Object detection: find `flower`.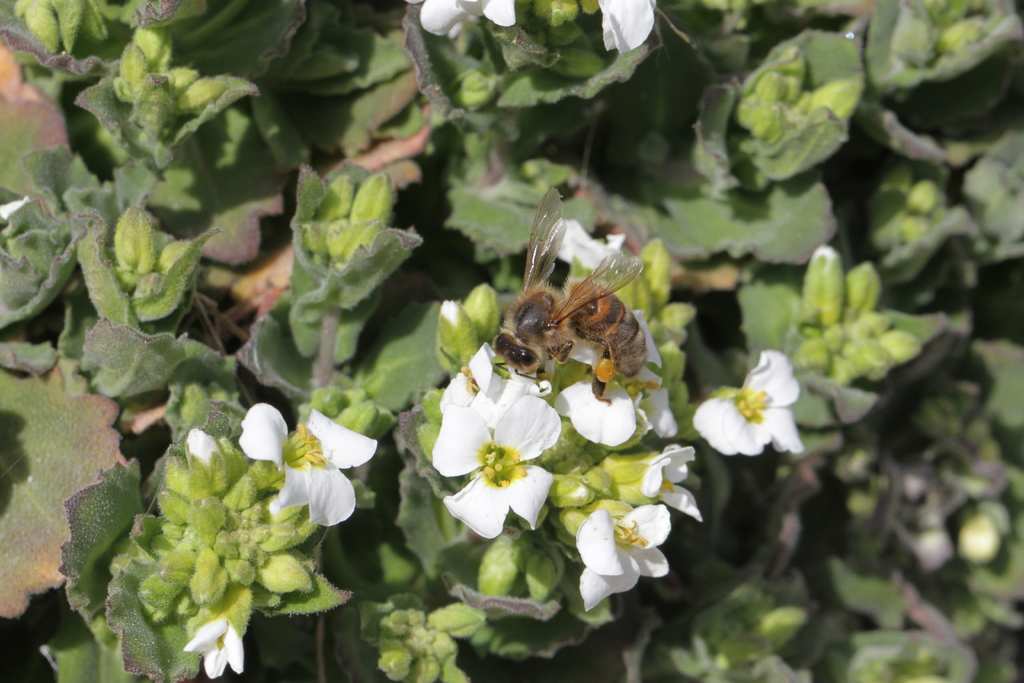
select_region(403, 0, 518, 37).
